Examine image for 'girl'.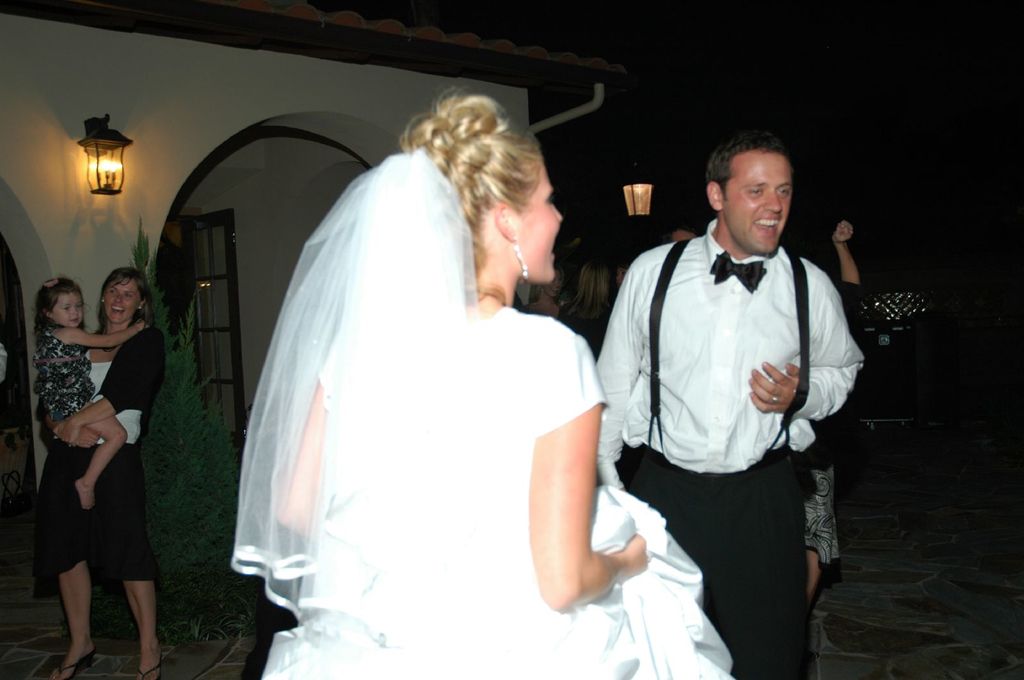
Examination result: bbox=[32, 278, 150, 514].
